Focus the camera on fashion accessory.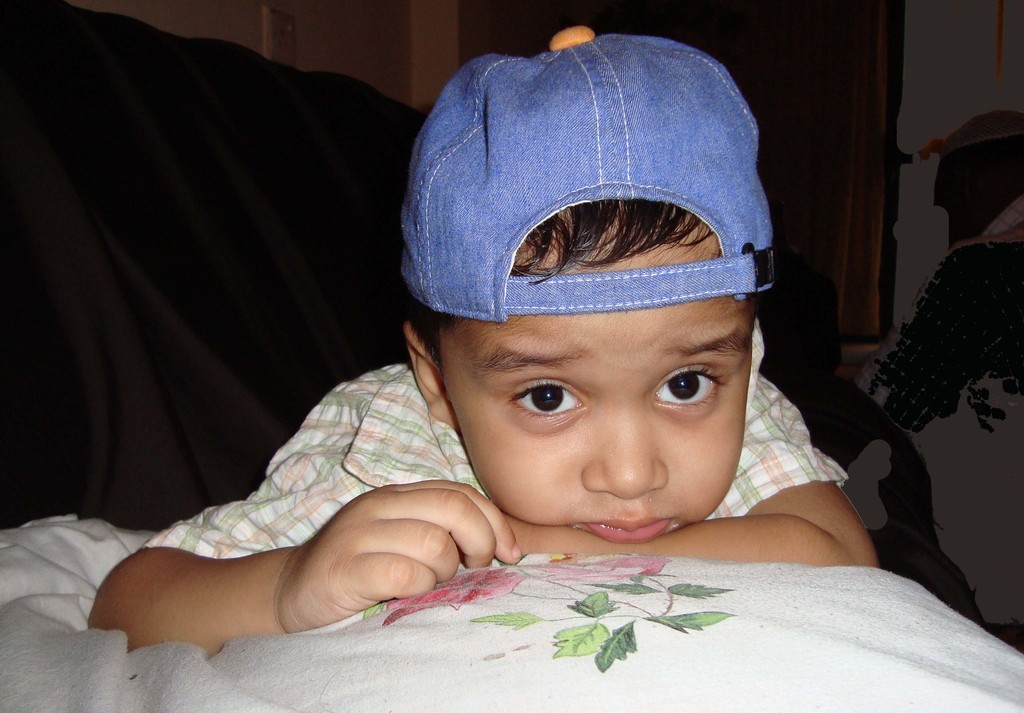
Focus region: x1=396, y1=19, x2=776, y2=325.
